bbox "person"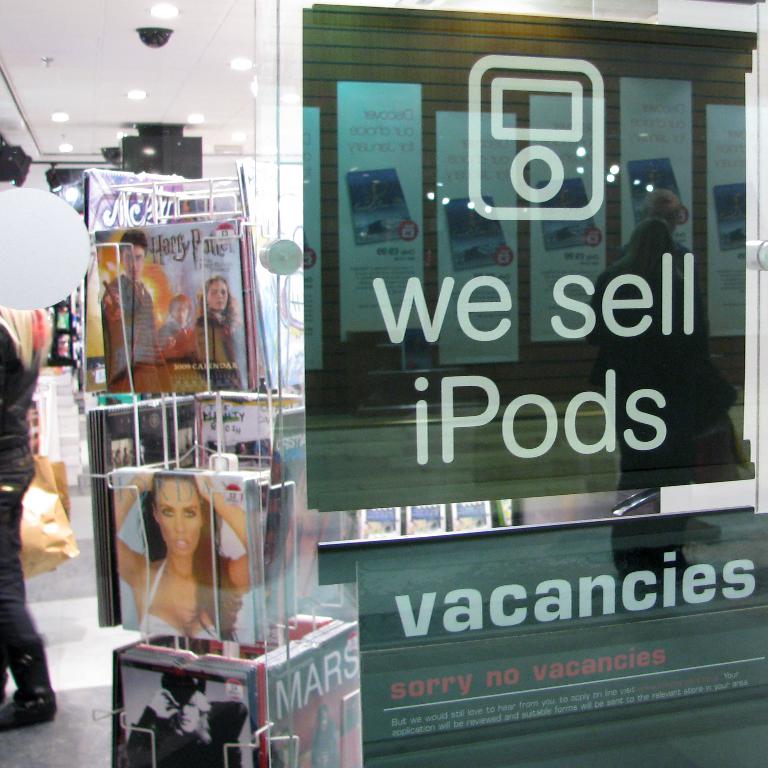
box(311, 709, 338, 767)
